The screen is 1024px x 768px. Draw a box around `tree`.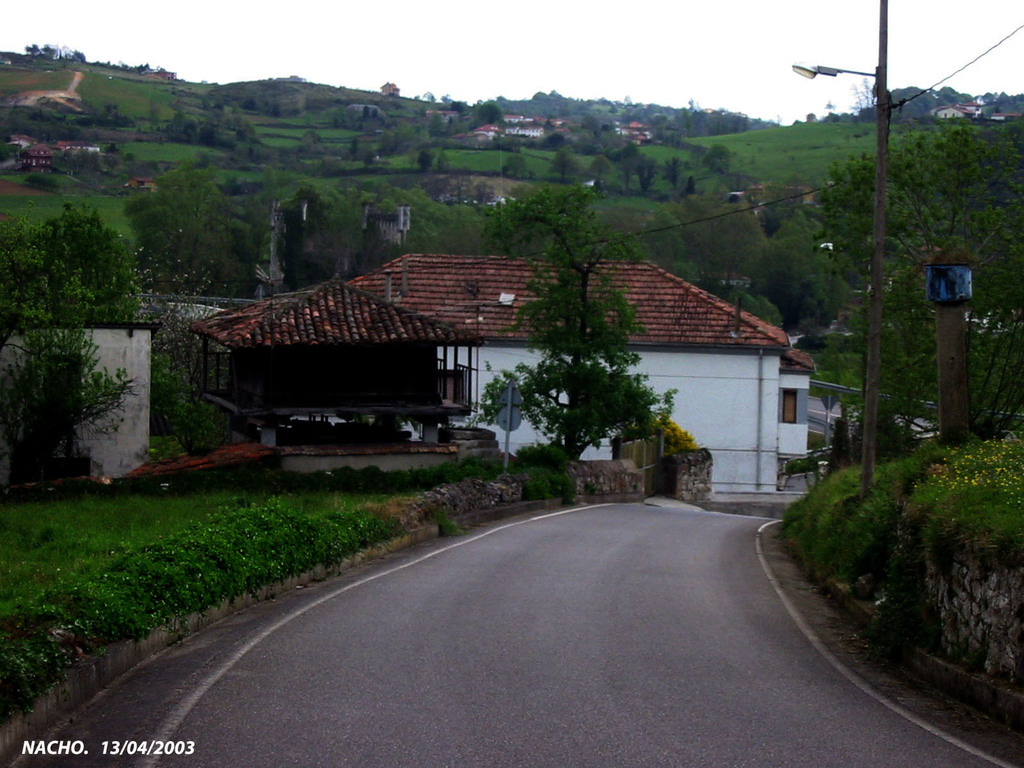
BBox(428, 113, 451, 135).
